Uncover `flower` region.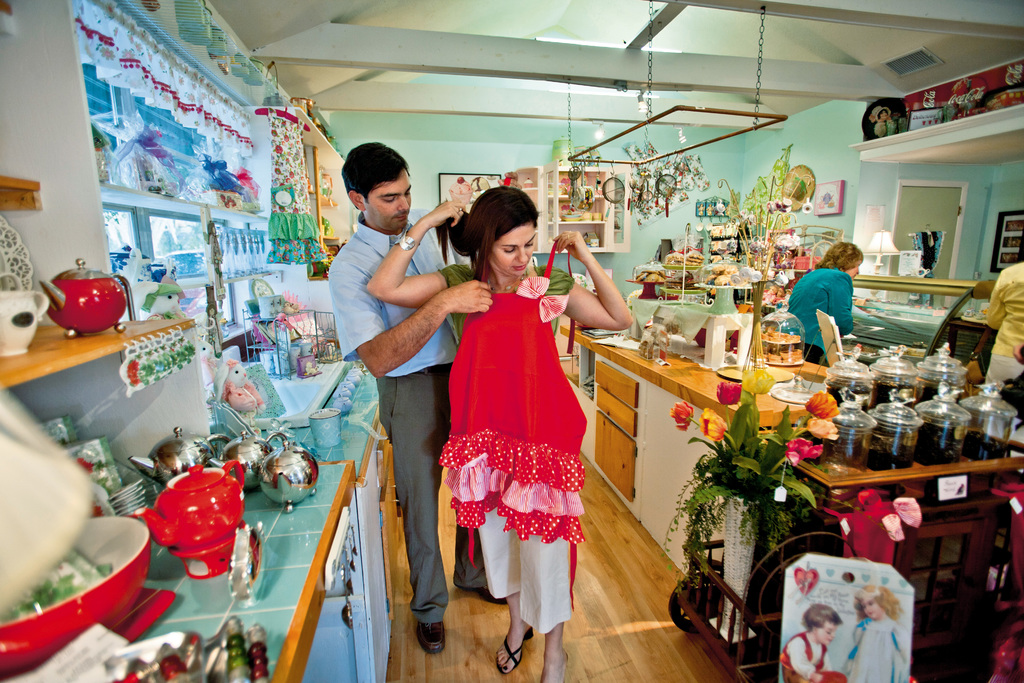
Uncovered: (806, 416, 840, 440).
